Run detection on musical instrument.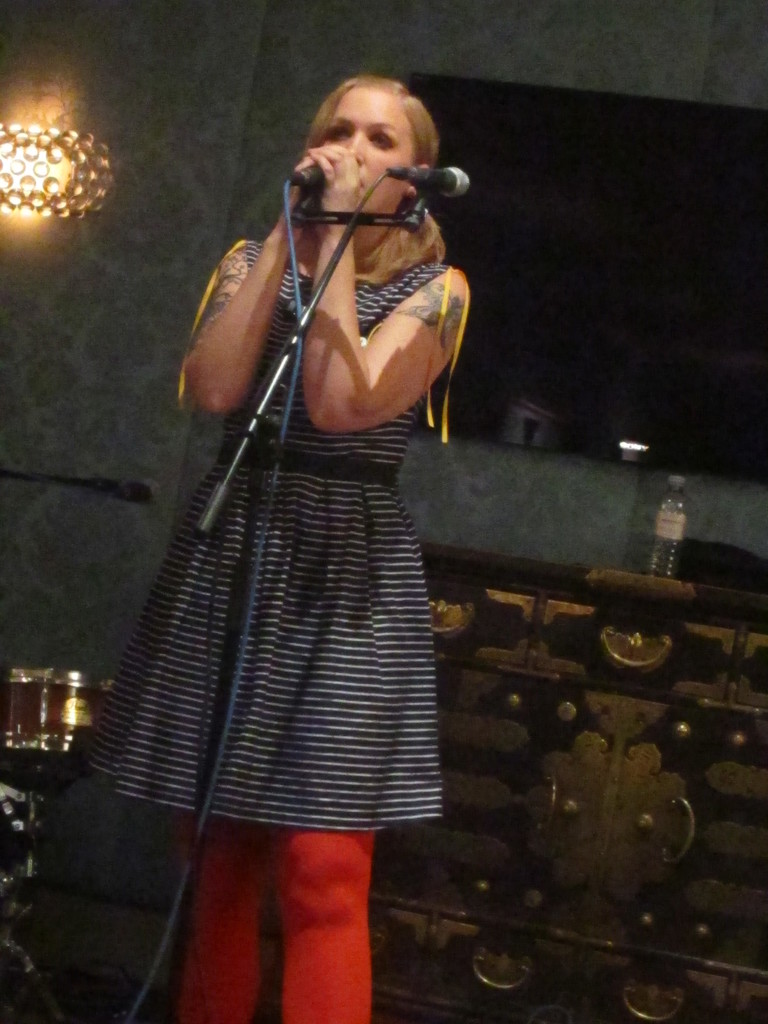
Result: (x1=0, y1=662, x2=113, y2=767).
